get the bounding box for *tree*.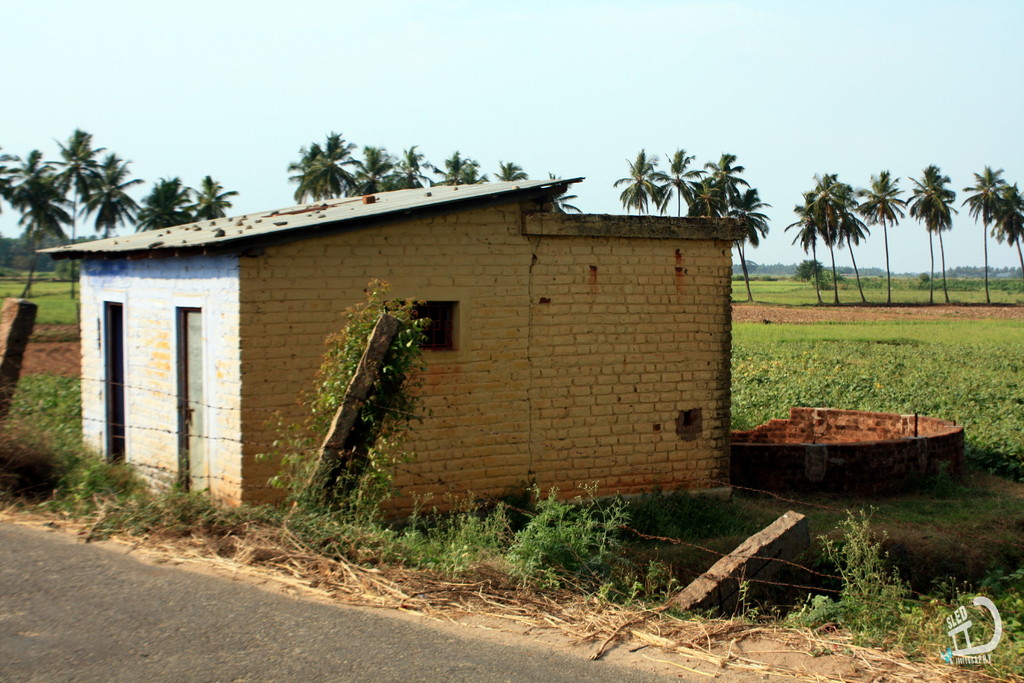
(808, 163, 845, 302).
